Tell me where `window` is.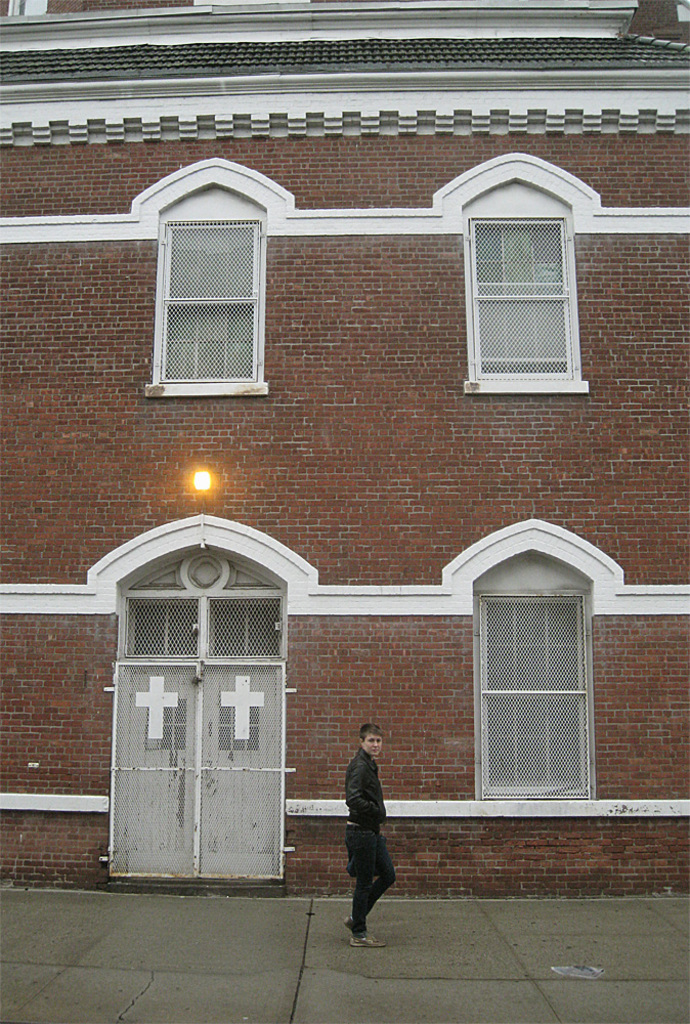
`window` is at Rect(477, 221, 576, 375).
